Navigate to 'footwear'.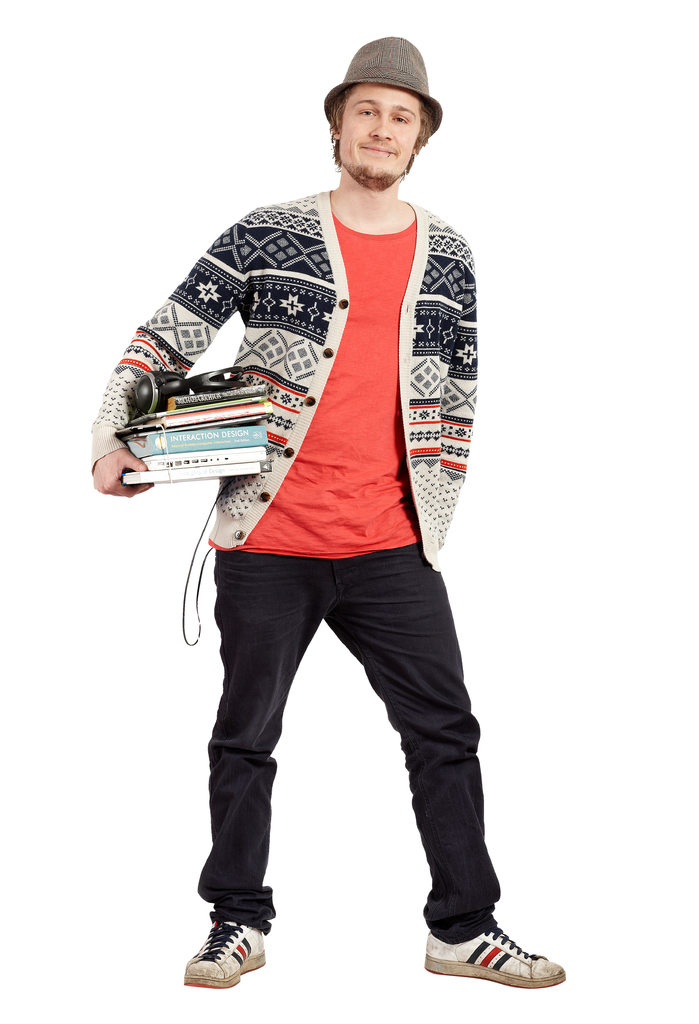
Navigation target: <region>183, 918, 264, 989</region>.
